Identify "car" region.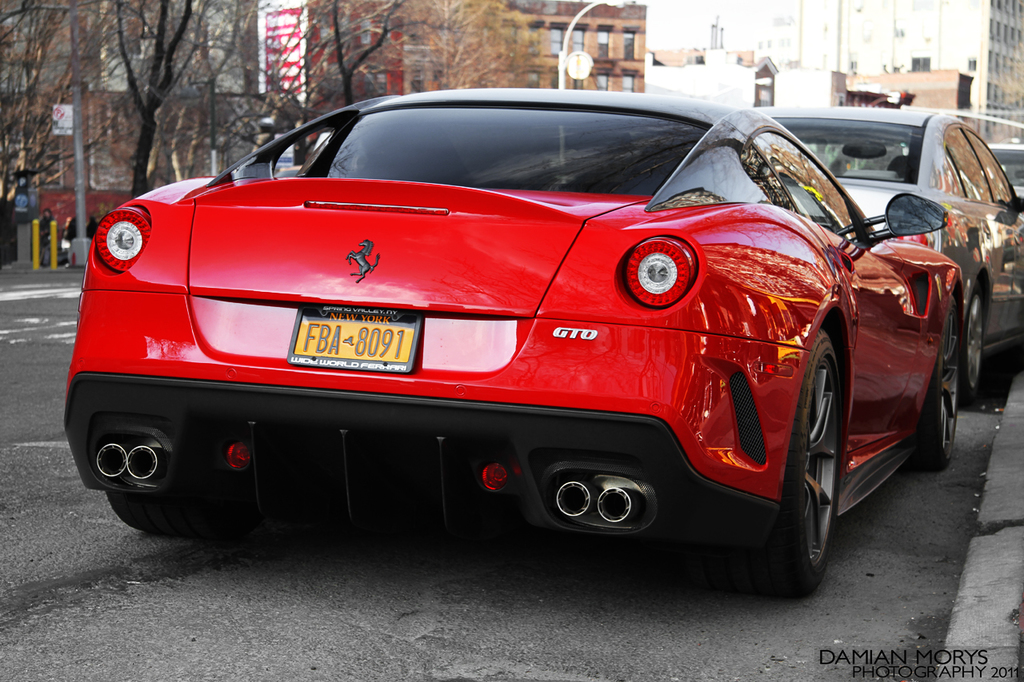
Region: region(987, 139, 1023, 196).
